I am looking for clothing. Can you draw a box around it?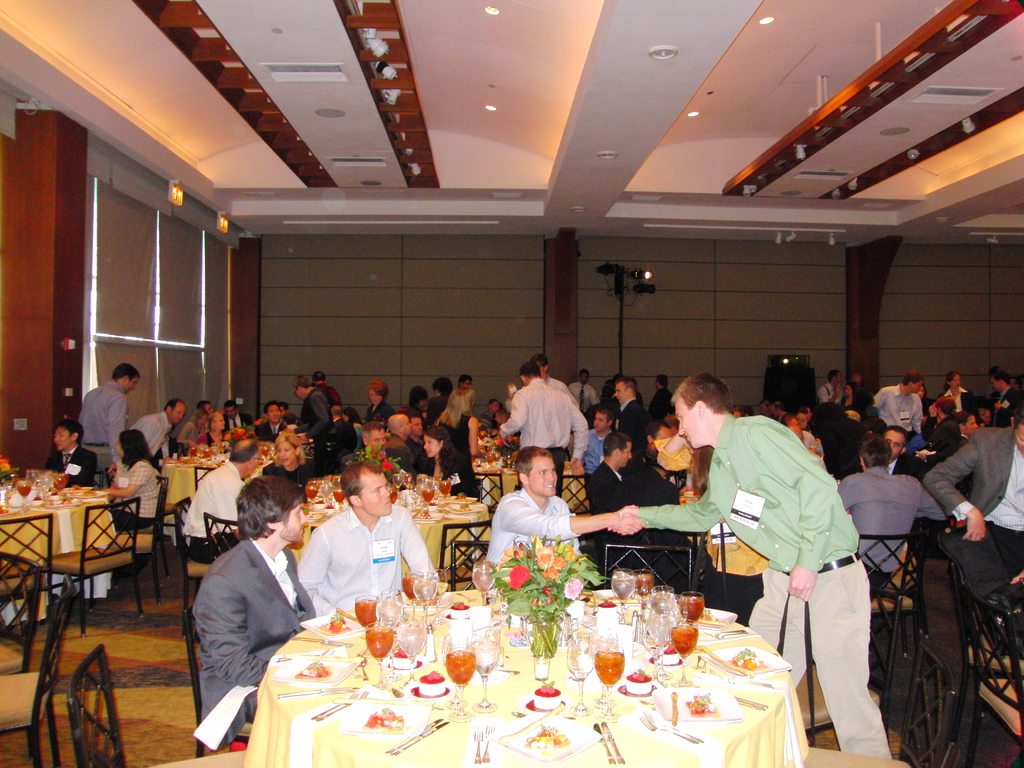
Sure, the bounding box is box=[814, 383, 837, 413].
